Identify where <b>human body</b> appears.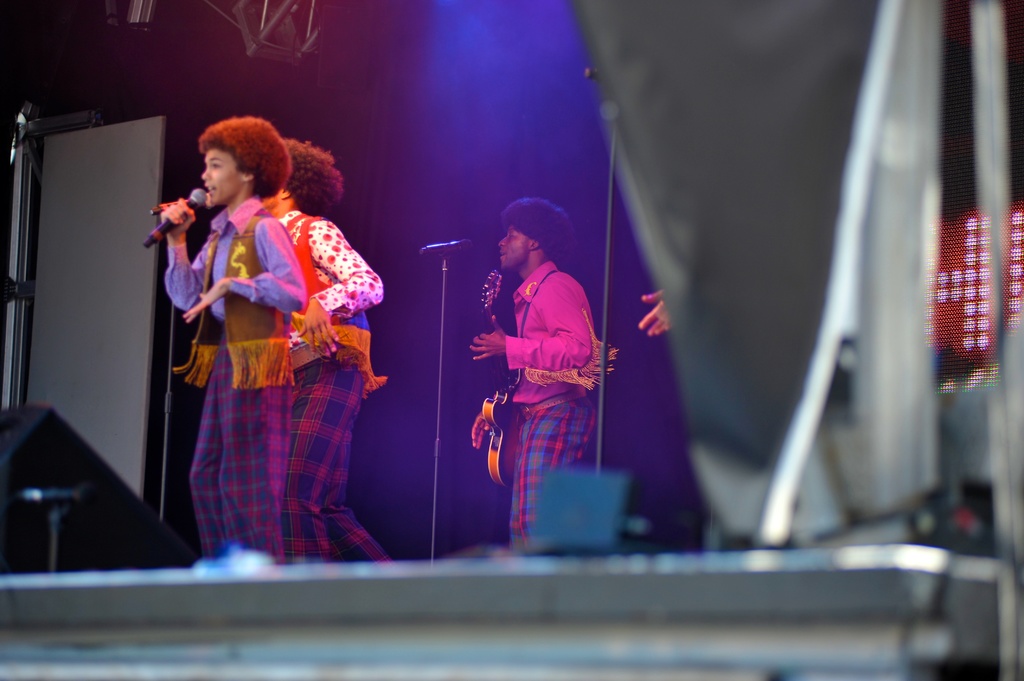
Appears at left=472, top=191, right=618, bottom=555.
